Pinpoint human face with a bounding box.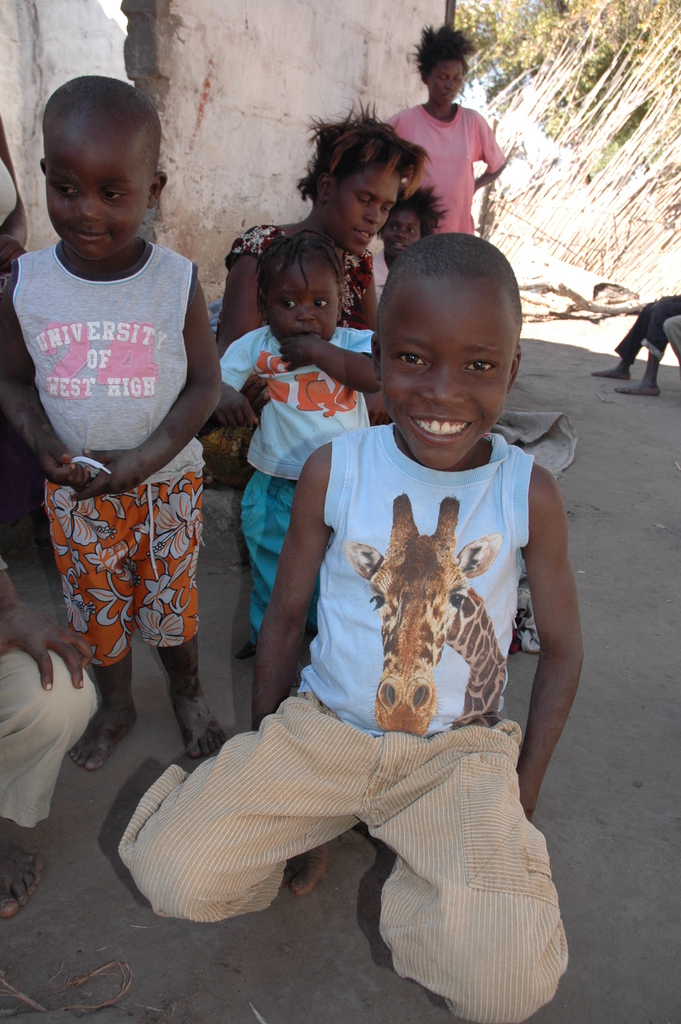
x1=379 y1=214 x2=415 y2=252.
